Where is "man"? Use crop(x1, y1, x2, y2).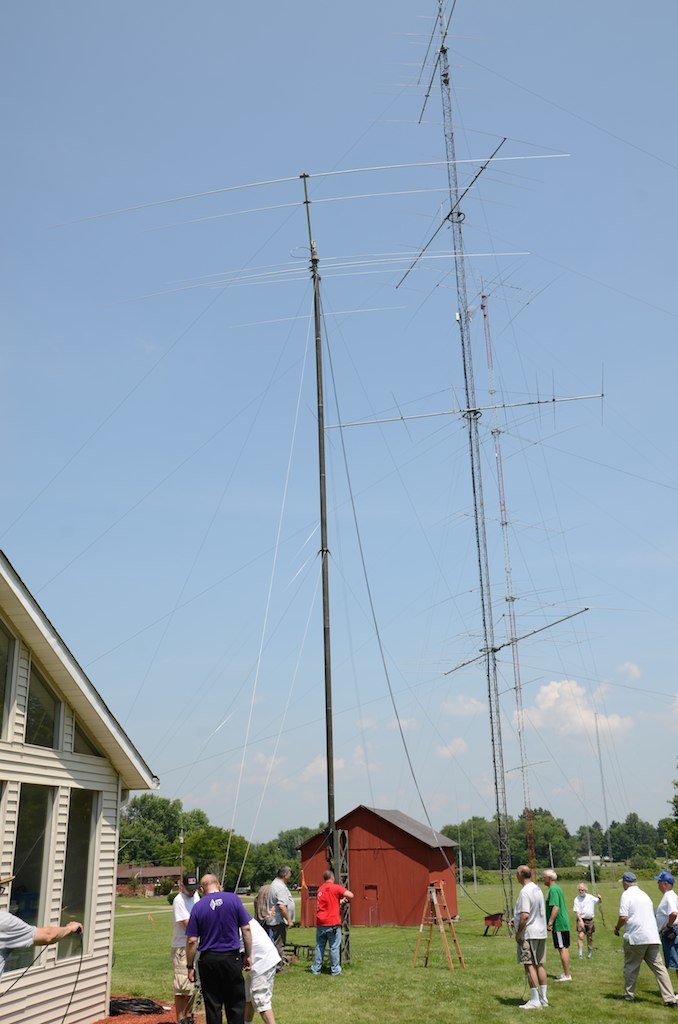
crop(612, 870, 677, 1009).
